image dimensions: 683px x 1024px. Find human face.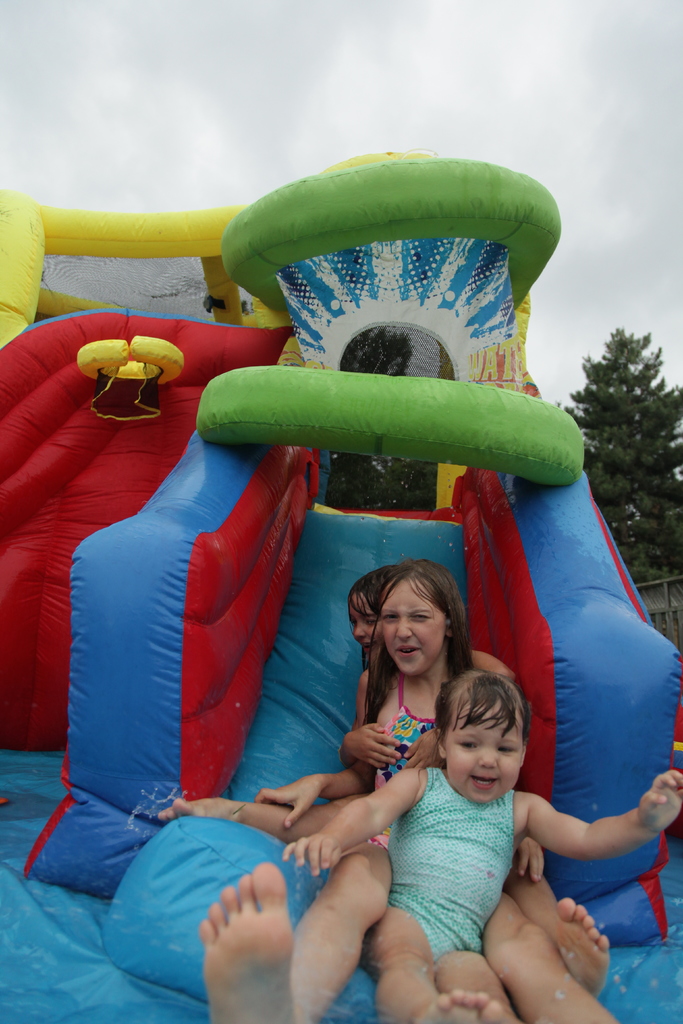
bbox(448, 696, 518, 799).
